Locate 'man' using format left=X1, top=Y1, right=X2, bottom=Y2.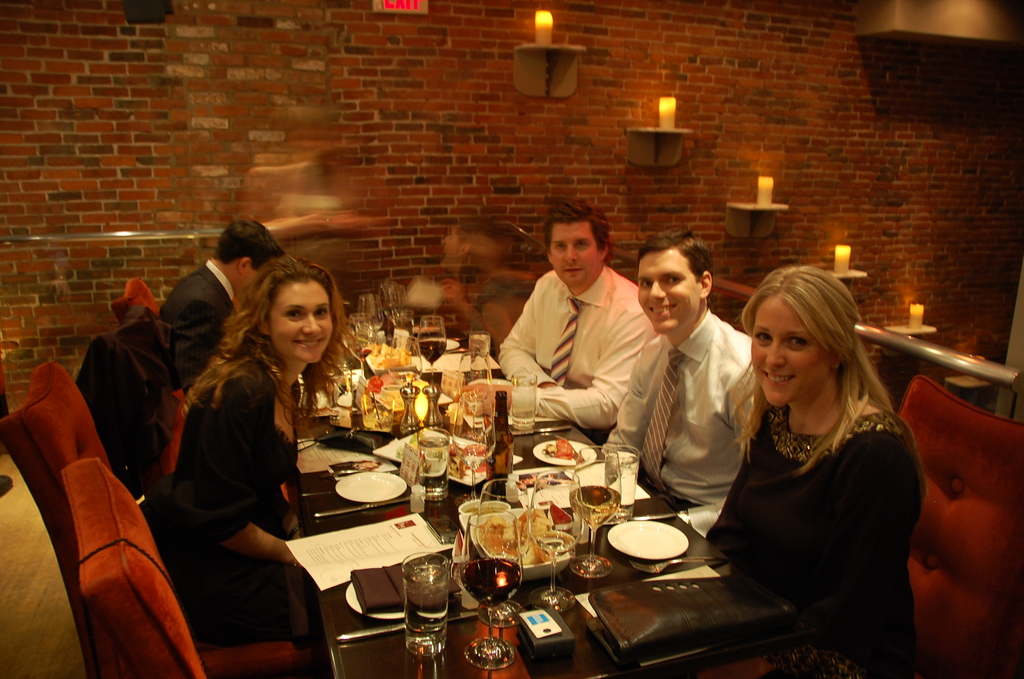
left=605, top=226, right=760, bottom=534.
